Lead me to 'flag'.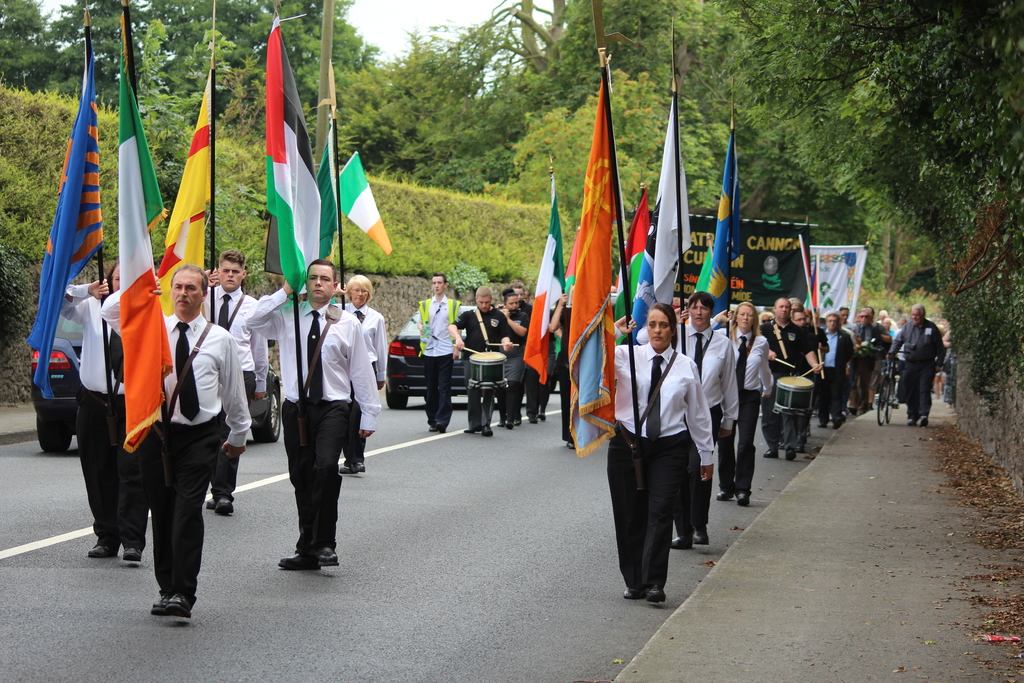
Lead to 694 247 713 297.
